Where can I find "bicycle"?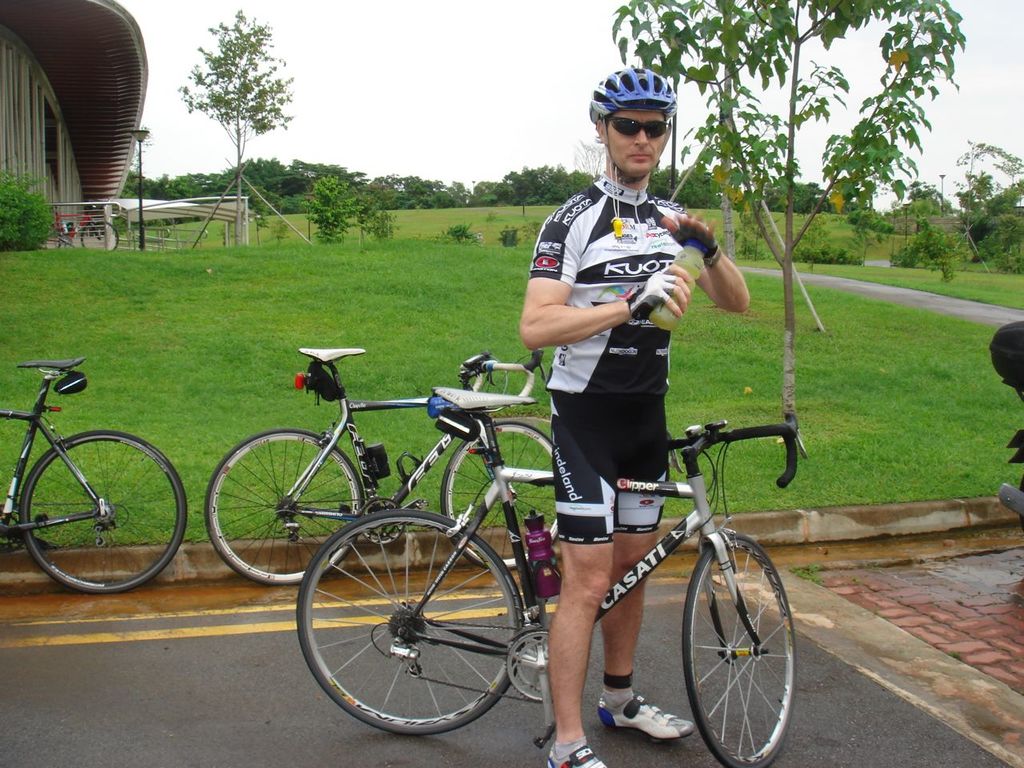
You can find it at rect(40, 202, 118, 252).
